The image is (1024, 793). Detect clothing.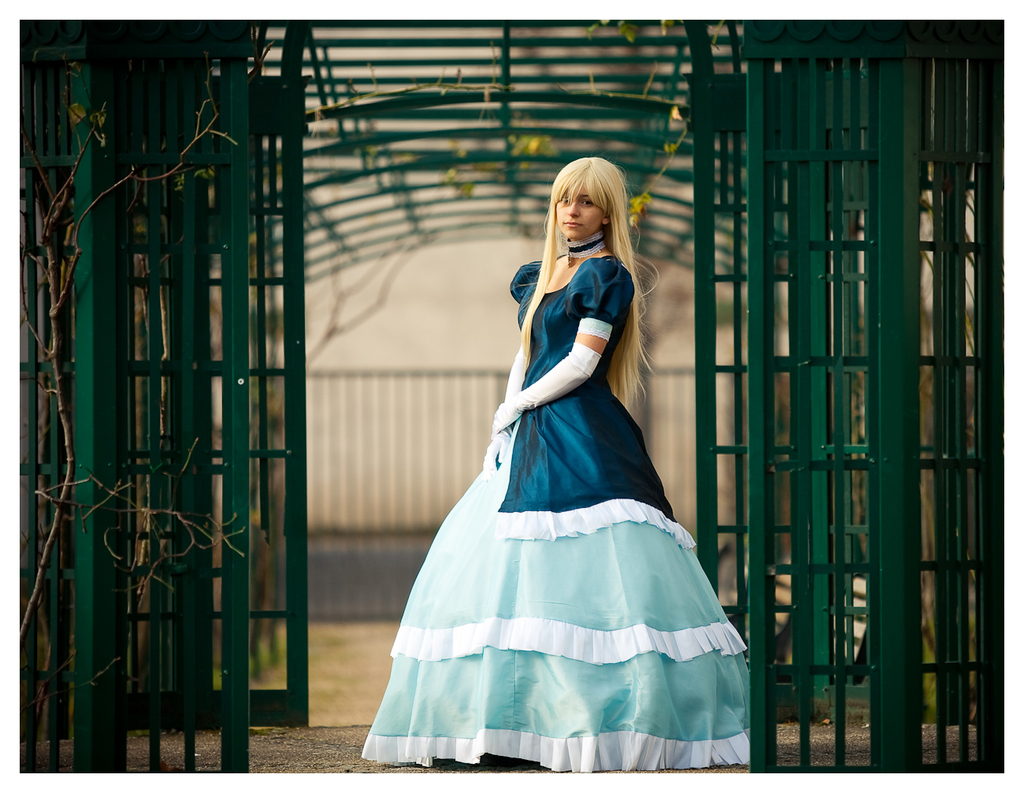
Detection: <box>384,243,750,743</box>.
